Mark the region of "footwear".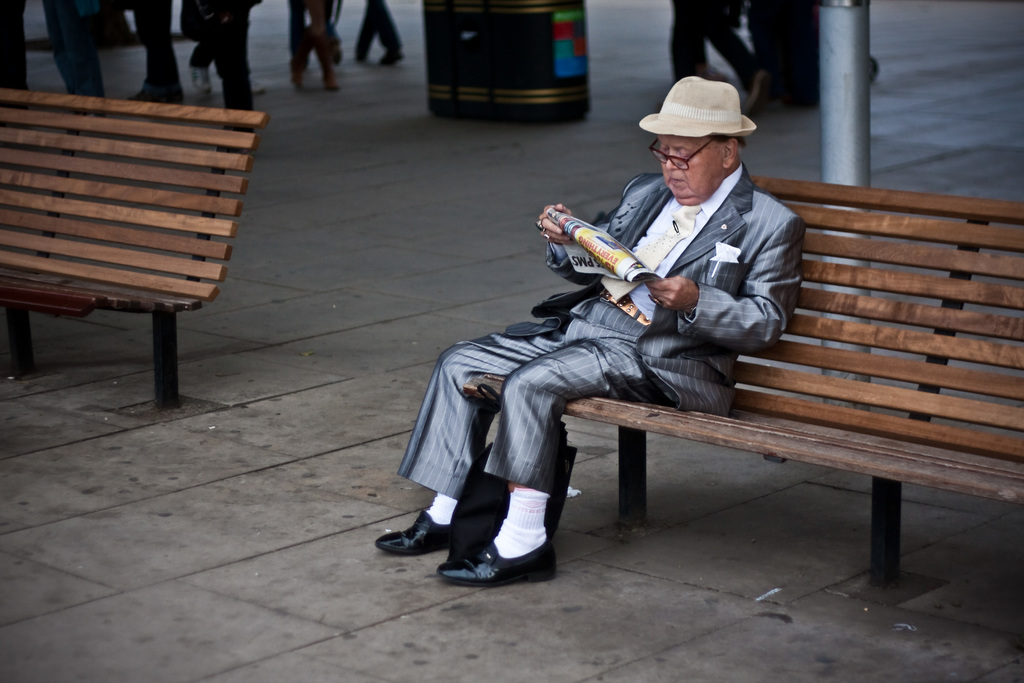
Region: 125/91/147/101.
